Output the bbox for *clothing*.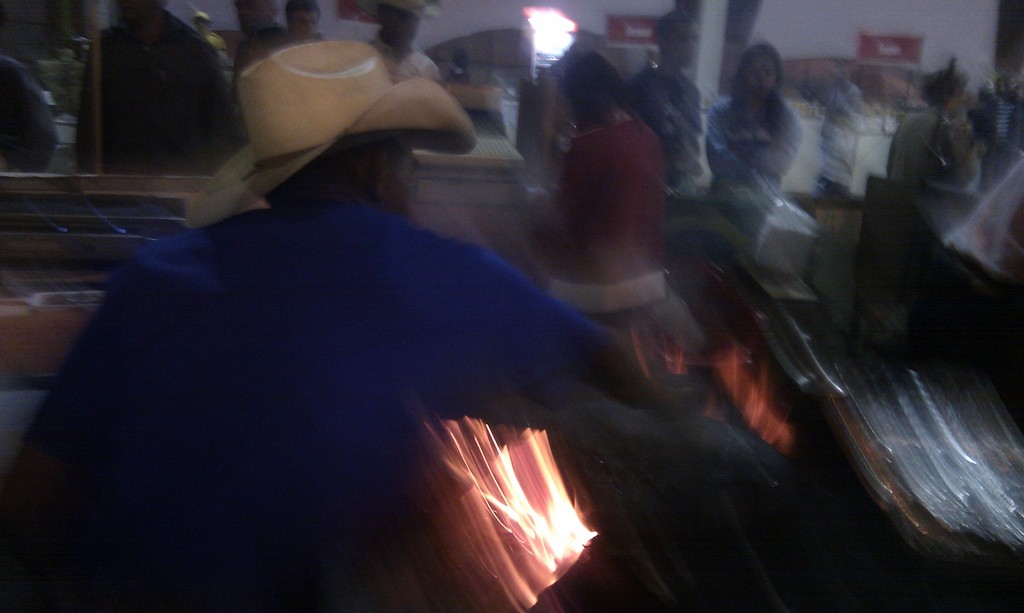
<bbox>68, 8, 238, 161</bbox>.
